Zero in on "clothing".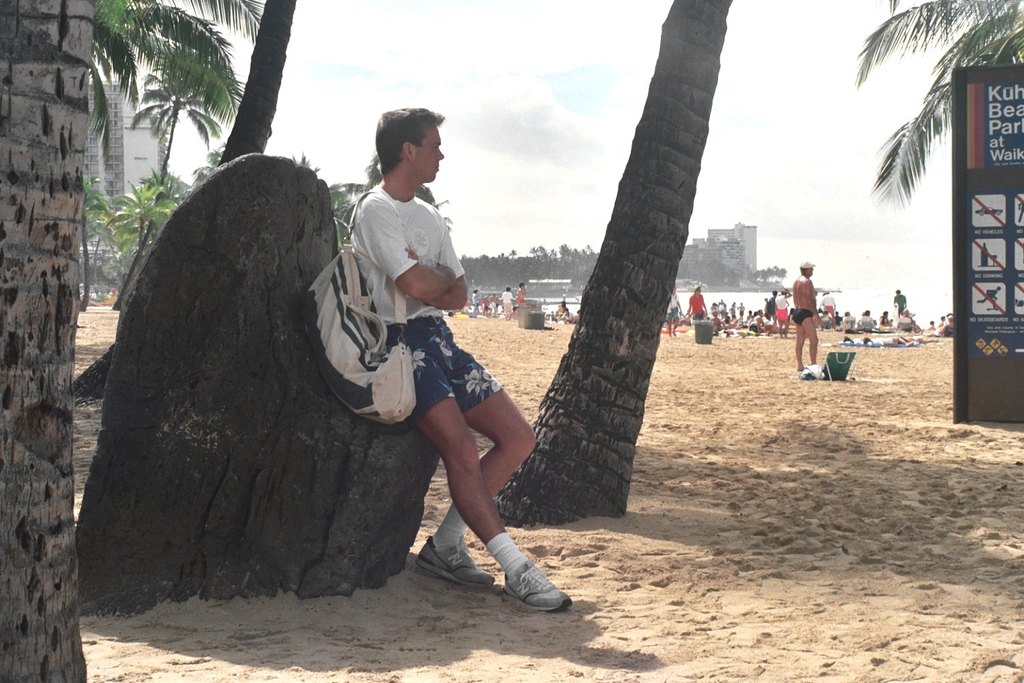
Zeroed in: <region>894, 298, 907, 318</region>.
